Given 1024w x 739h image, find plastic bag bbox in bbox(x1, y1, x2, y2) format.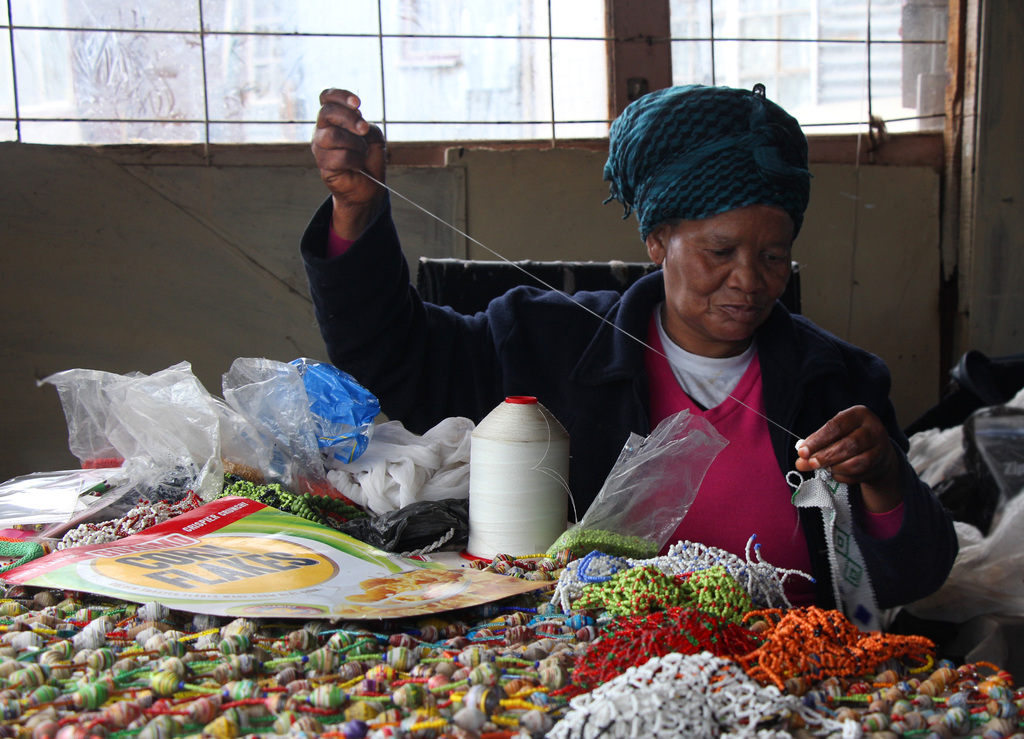
bbox(951, 486, 1023, 621).
